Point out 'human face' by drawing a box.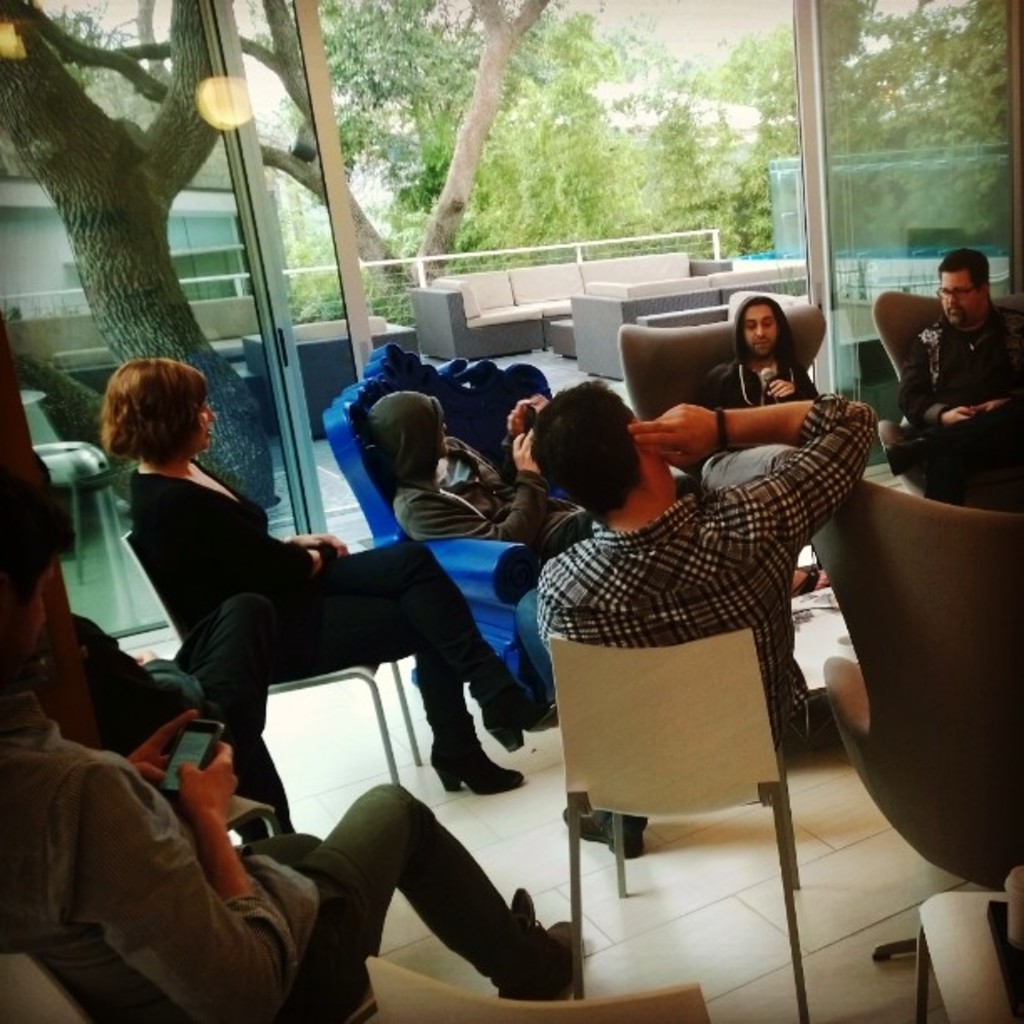
(left=433, top=418, right=452, bottom=458).
